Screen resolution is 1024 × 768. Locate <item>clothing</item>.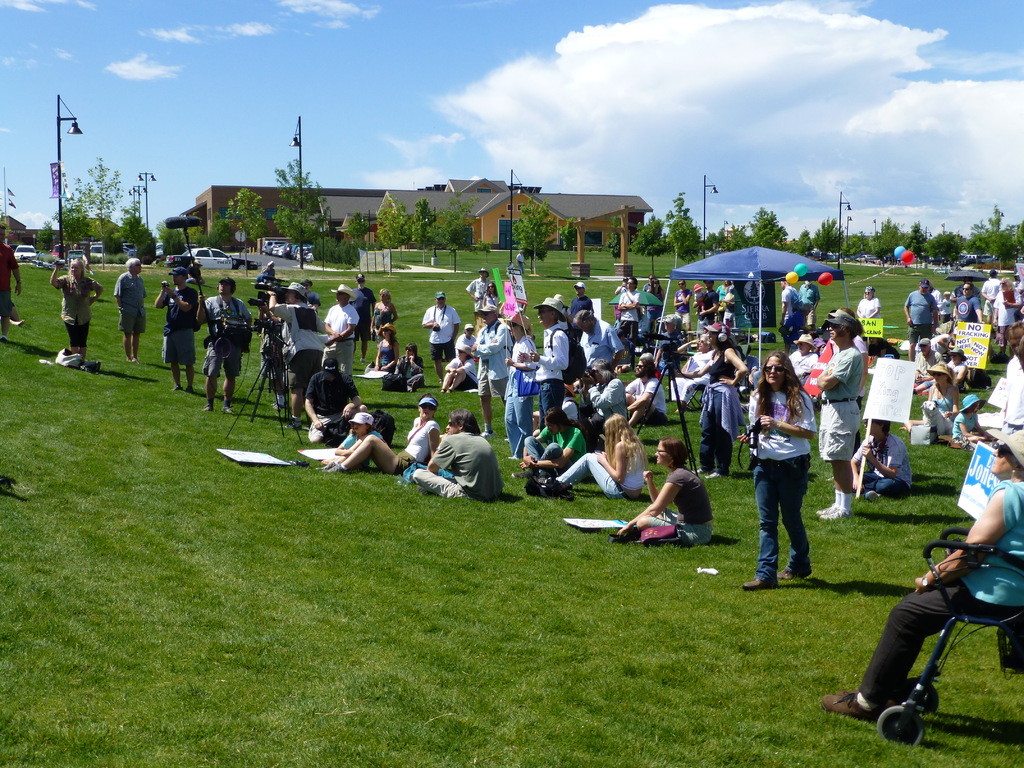
780/337/814/371.
